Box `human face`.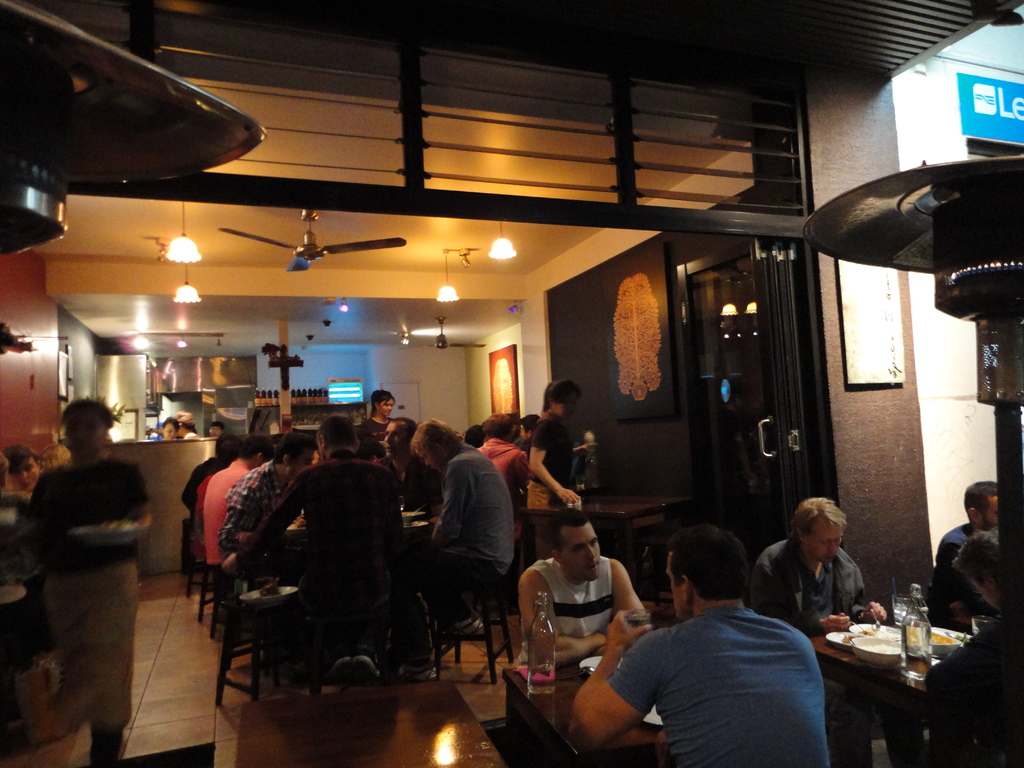
box=[808, 516, 842, 568].
